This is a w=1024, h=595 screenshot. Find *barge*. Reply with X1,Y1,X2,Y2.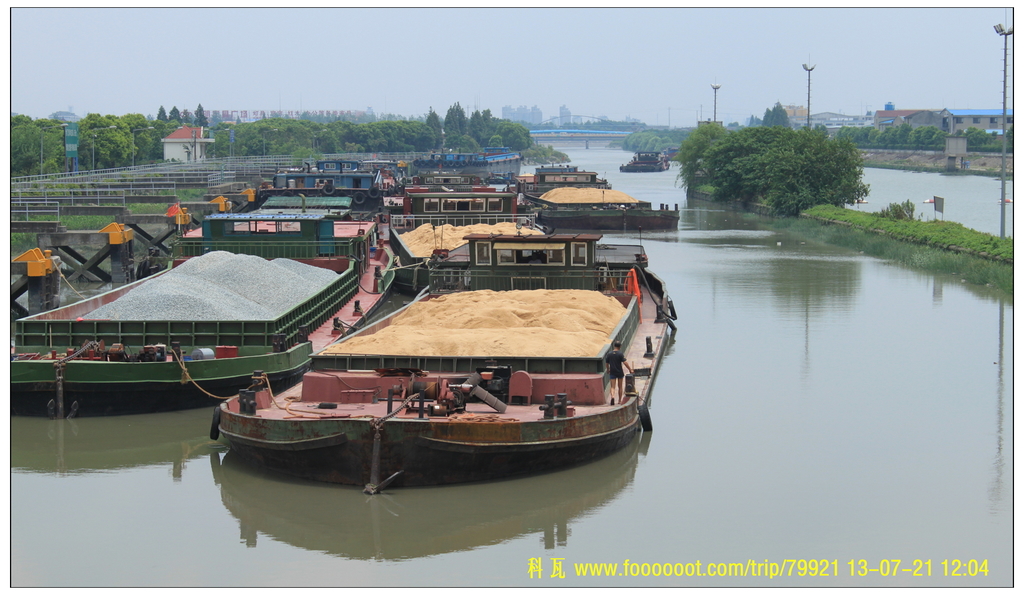
618,147,669,171.
